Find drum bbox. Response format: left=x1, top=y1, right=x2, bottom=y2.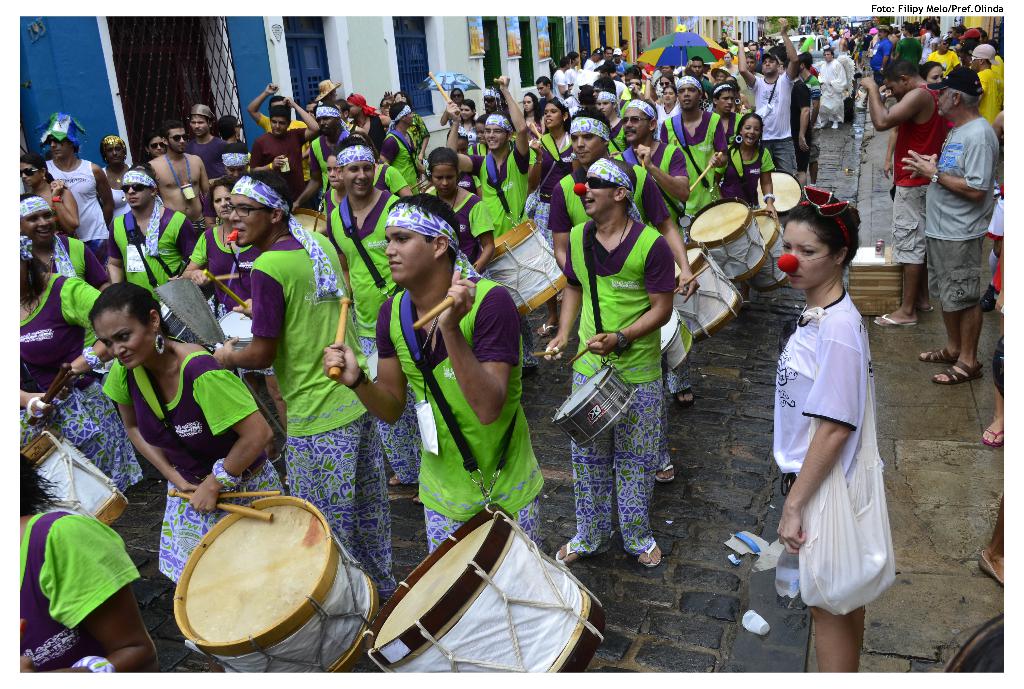
left=361, top=505, right=605, bottom=680.
